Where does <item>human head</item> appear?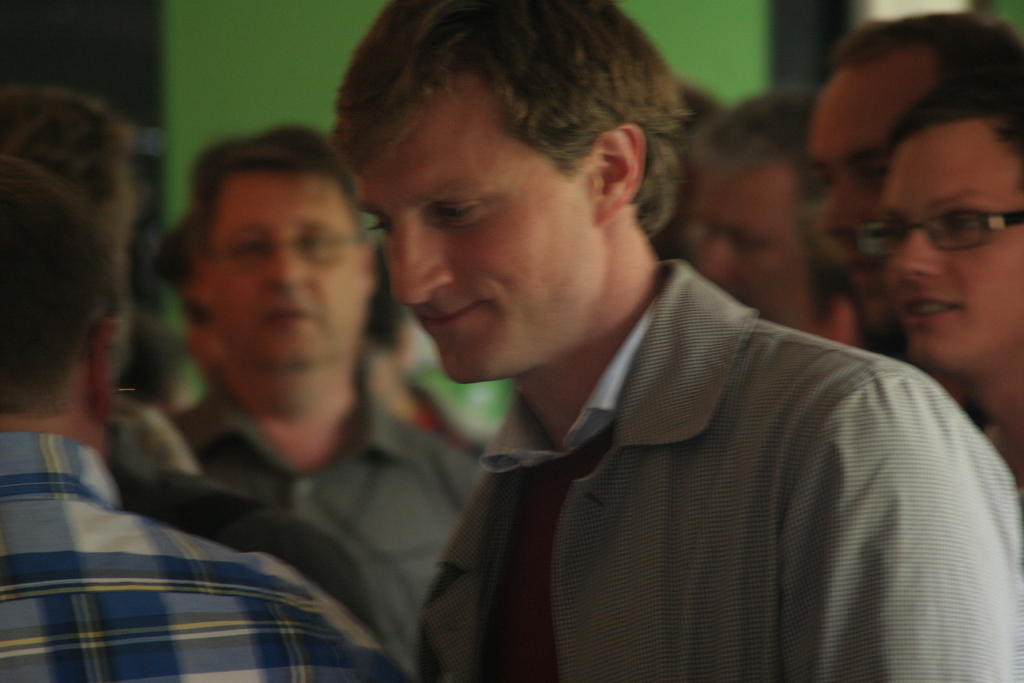
Appears at bbox(692, 83, 863, 344).
